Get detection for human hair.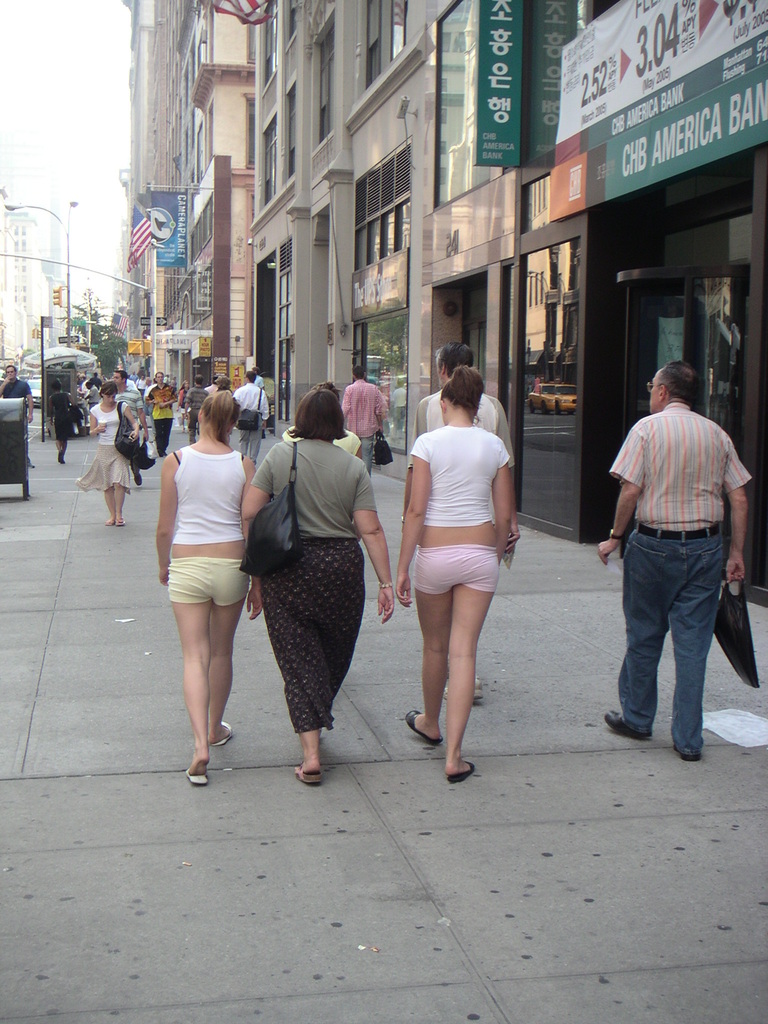
Detection: (left=201, top=388, right=241, bottom=447).
